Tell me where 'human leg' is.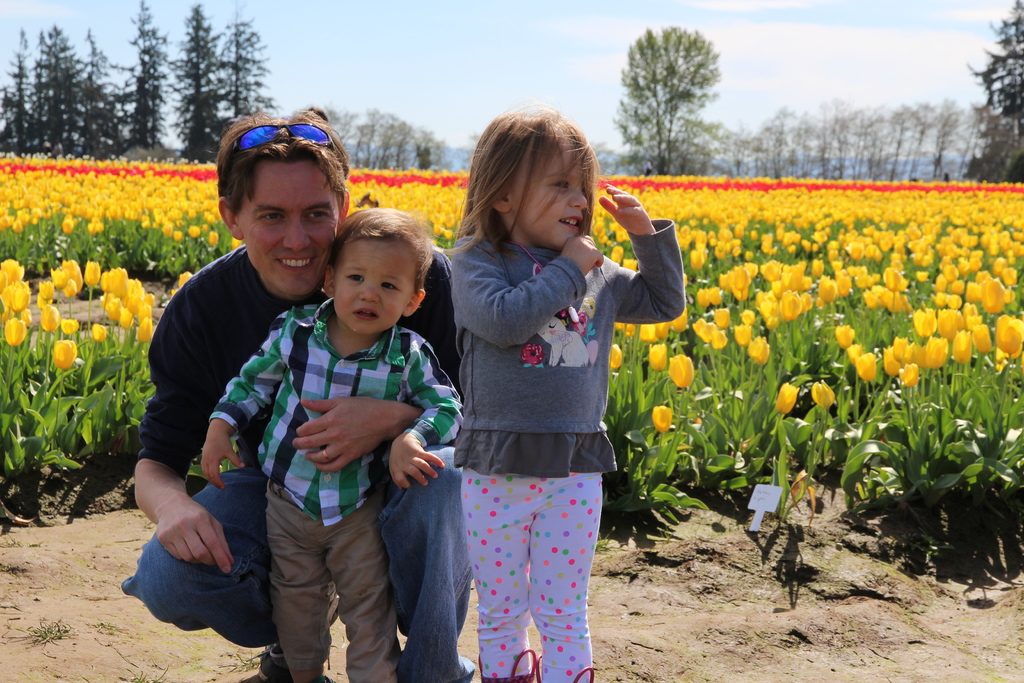
'human leg' is at [529,474,605,682].
